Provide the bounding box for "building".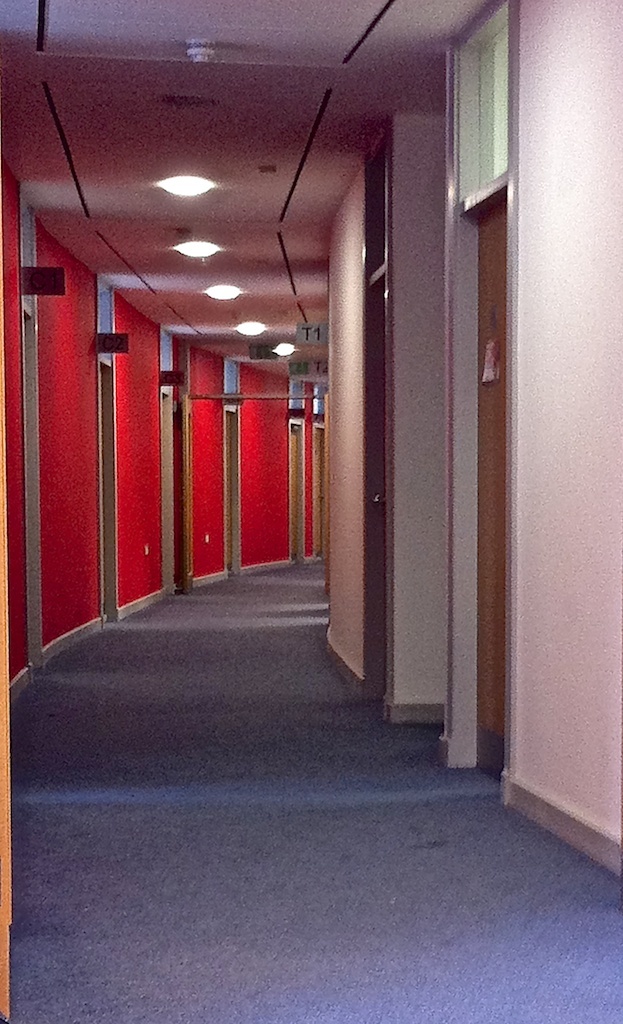
crop(0, 0, 622, 1023).
